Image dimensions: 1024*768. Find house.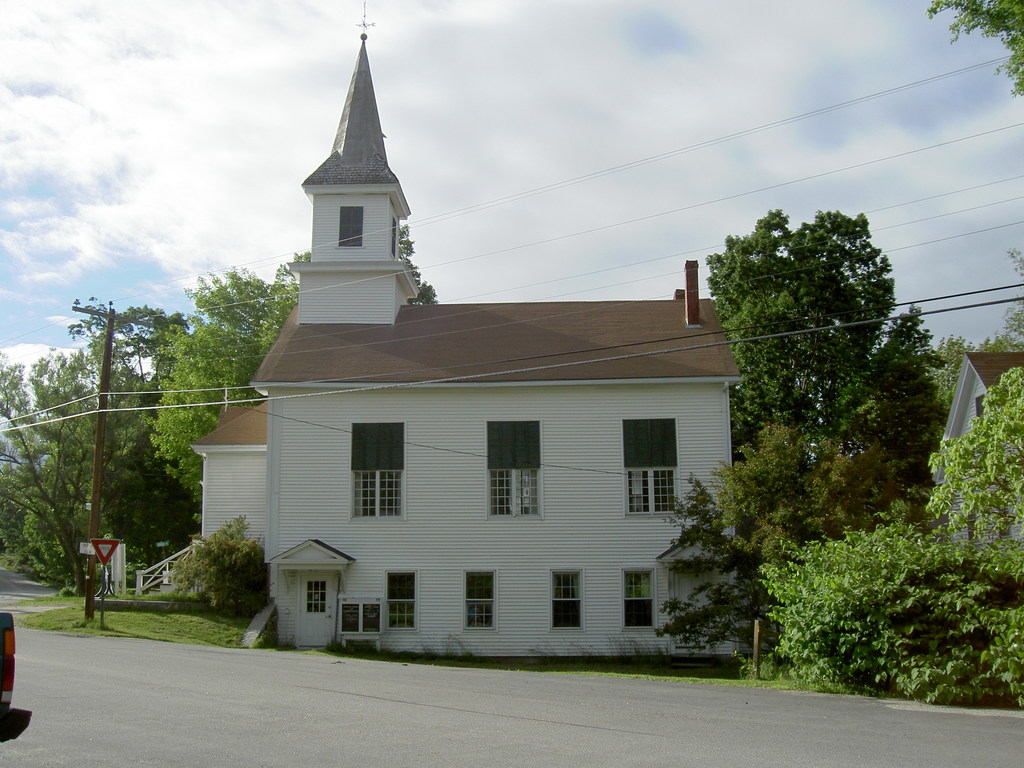
(204, 40, 740, 675).
